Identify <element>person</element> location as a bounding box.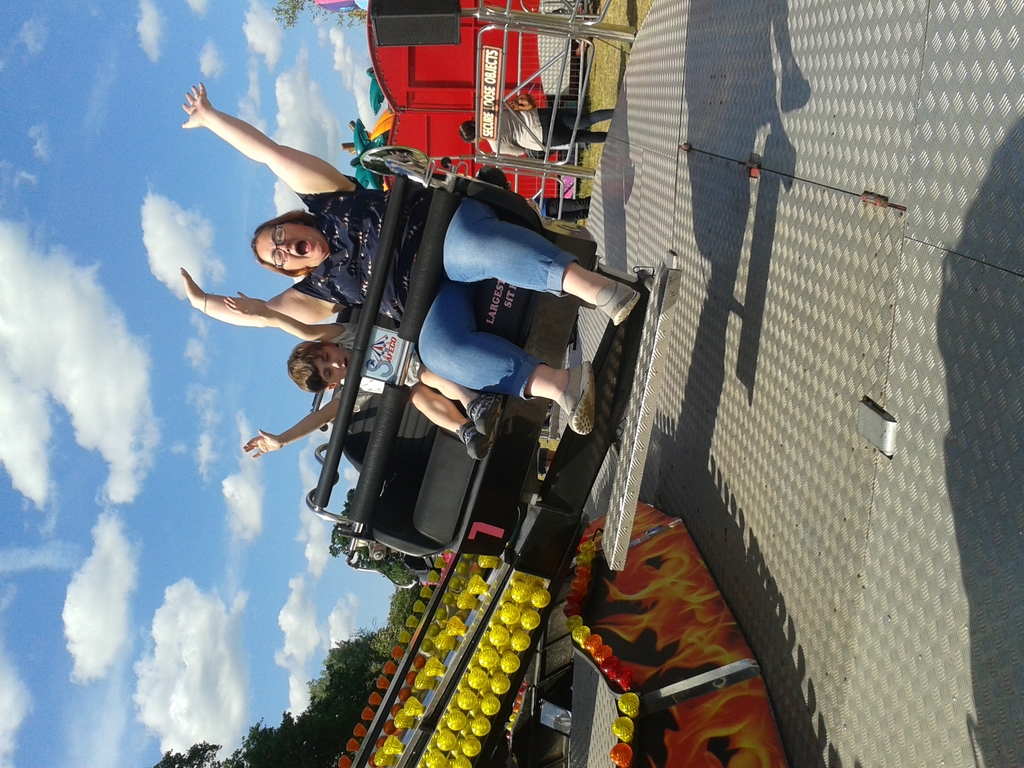
box=[159, 76, 645, 432].
